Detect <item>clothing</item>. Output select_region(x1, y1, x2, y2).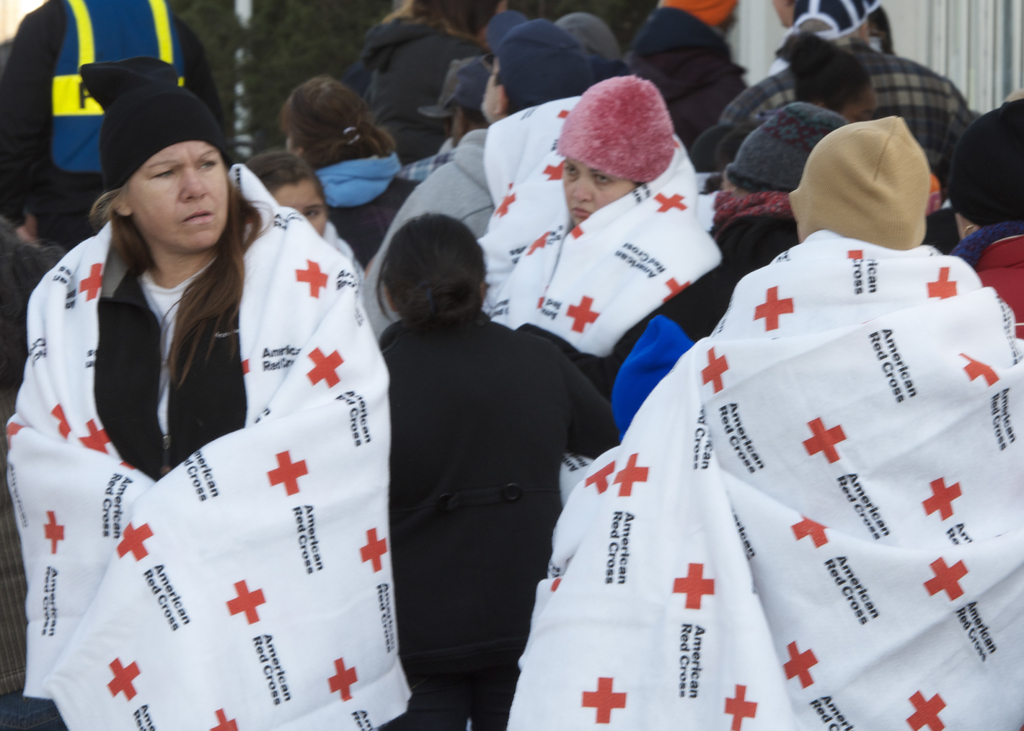
select_region(365, 306, 623, 728).
